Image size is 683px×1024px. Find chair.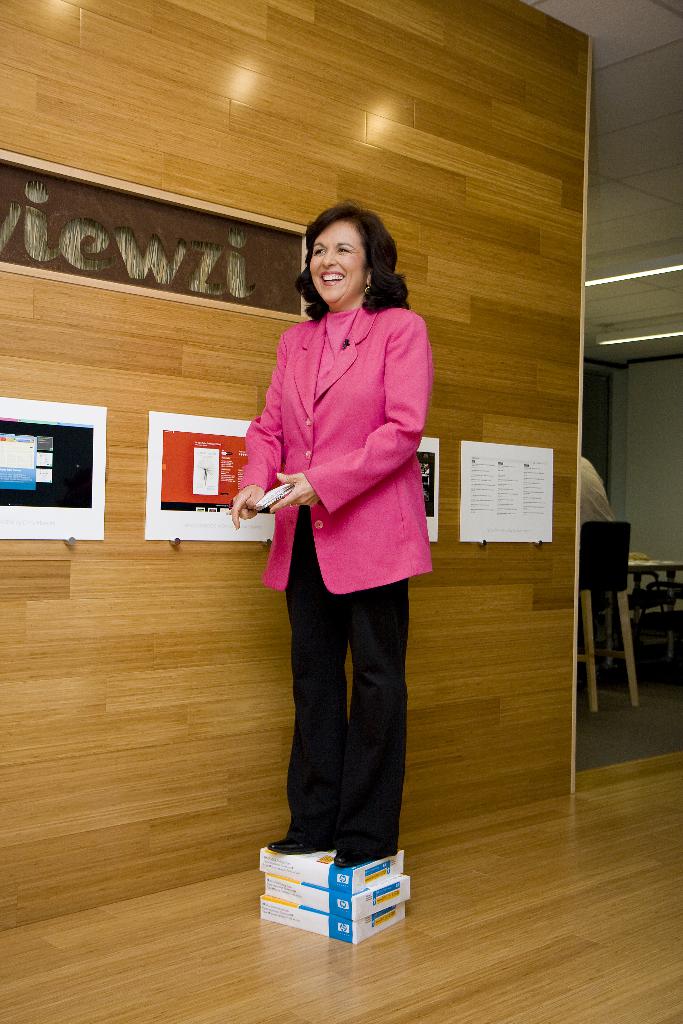
bbox=(630, 577, 682, 673).
